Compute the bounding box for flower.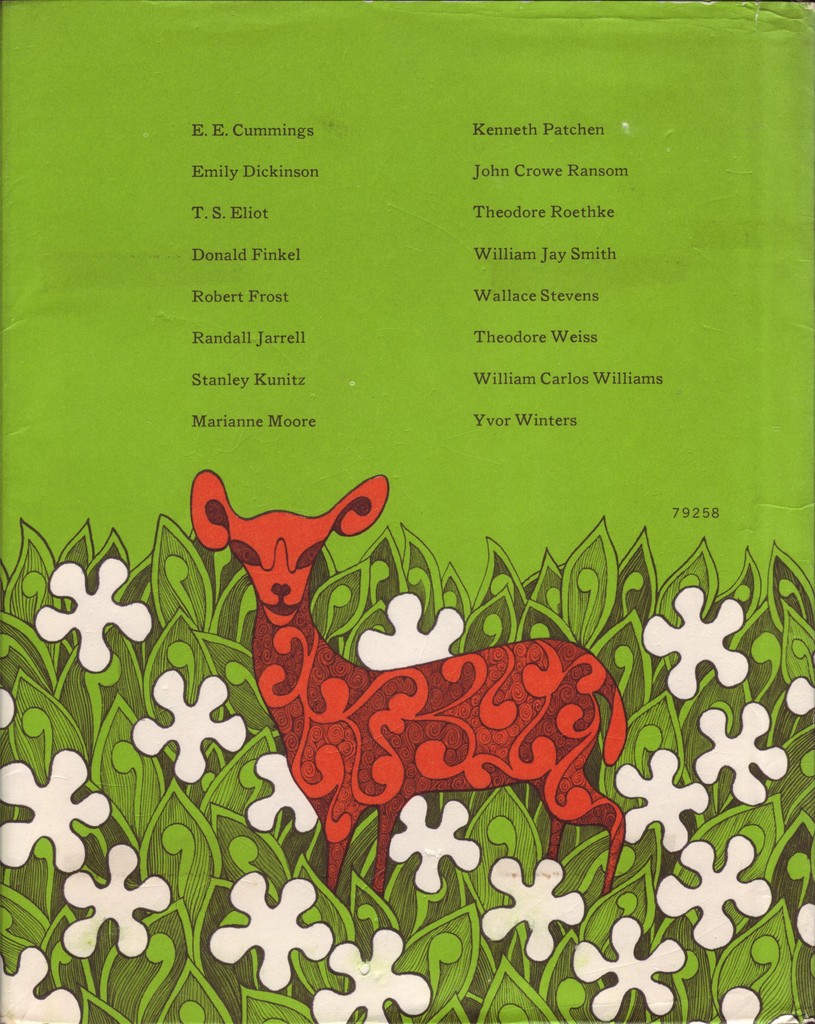
x1=0 y1=943 x2=83 y2=1023.
